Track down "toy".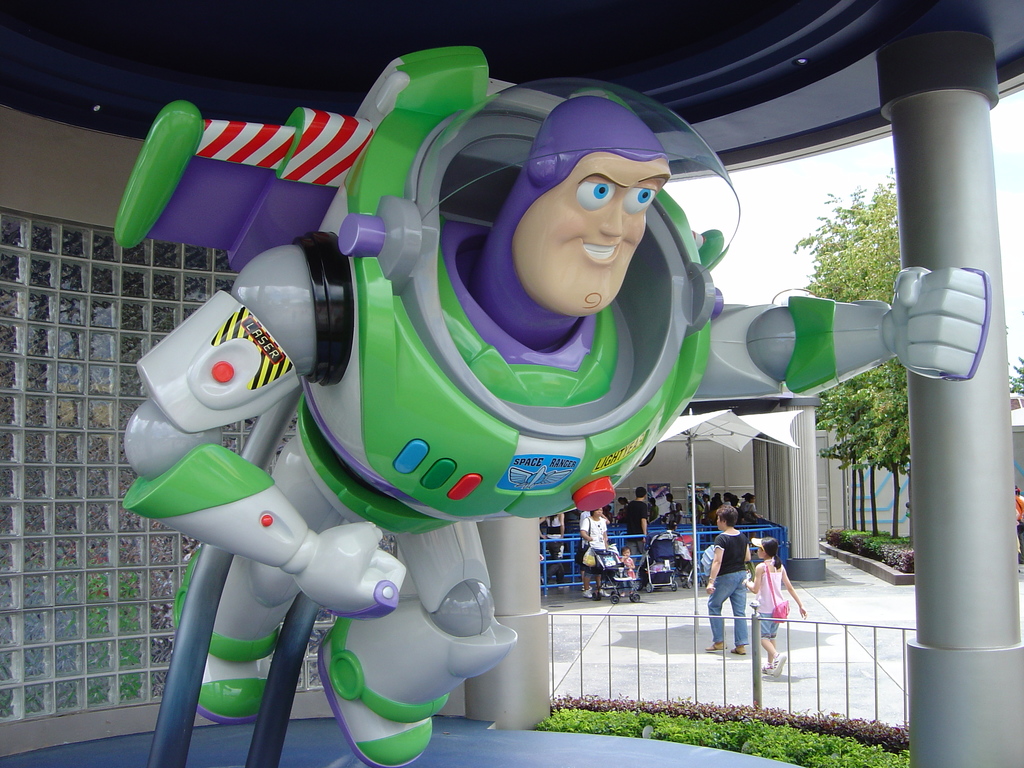
Tracked to (left=94, top=91, right=959, bottom=748).
